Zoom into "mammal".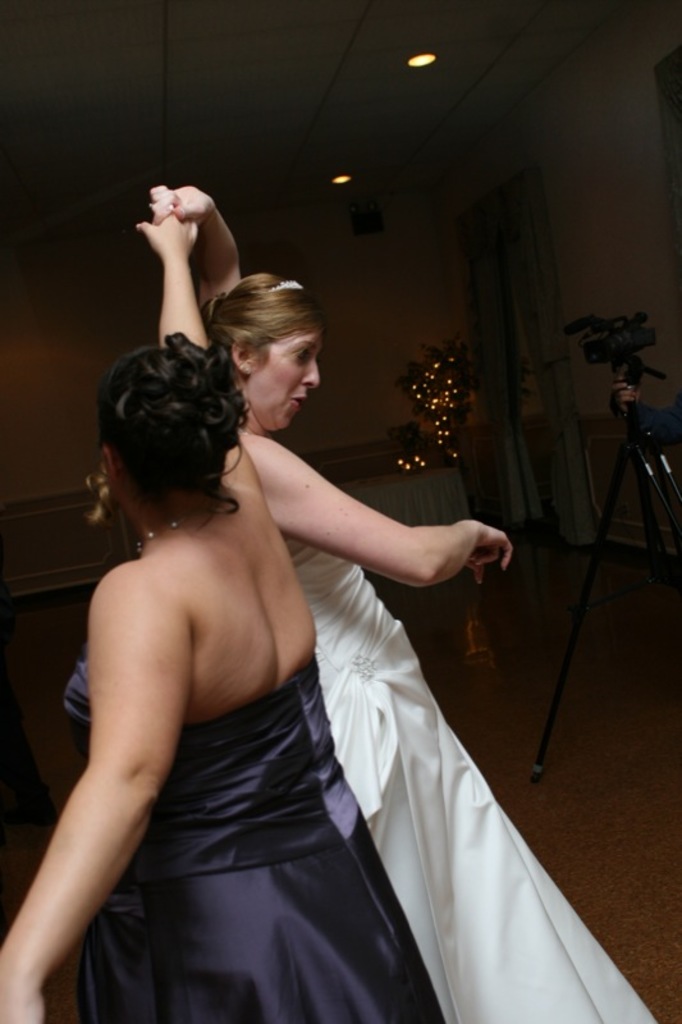
Zoom target: (0,207,444,1023).
